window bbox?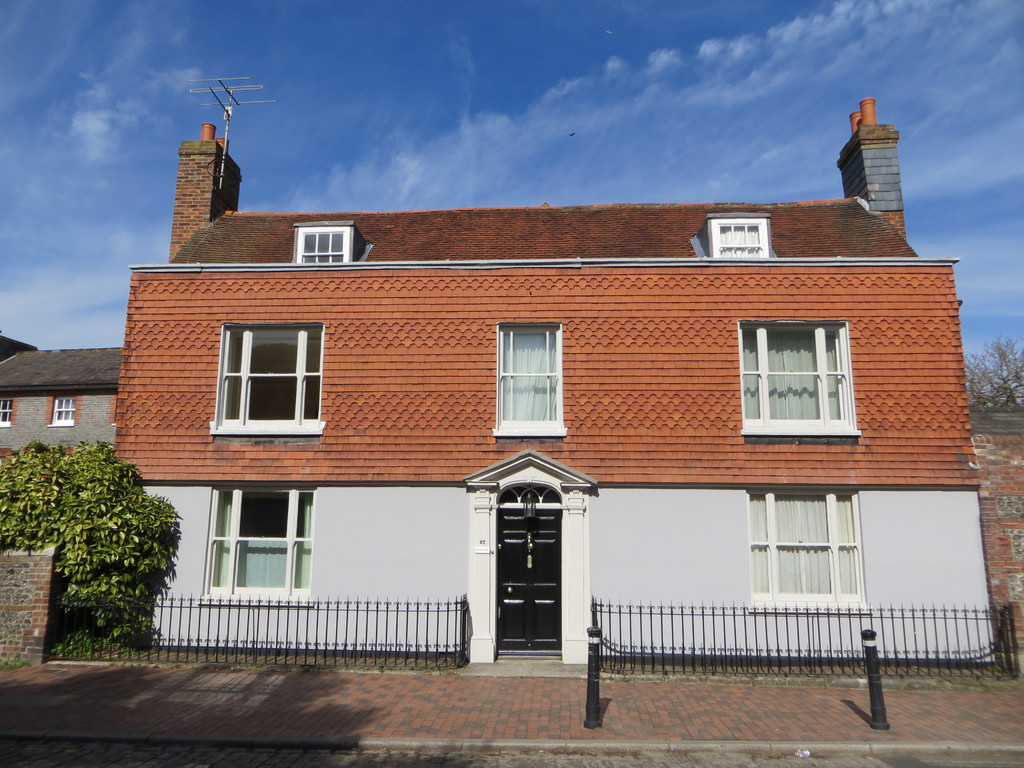
bbox=[742, 488, 874, 615]
